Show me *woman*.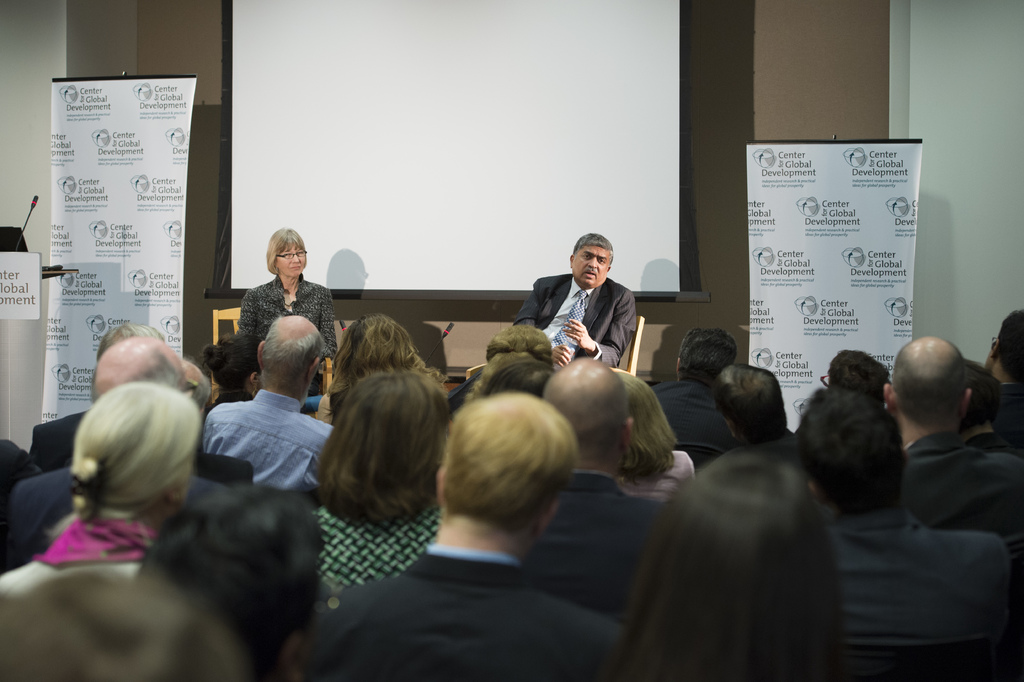
*woman* is here: box(280, 337, 483, 628).
